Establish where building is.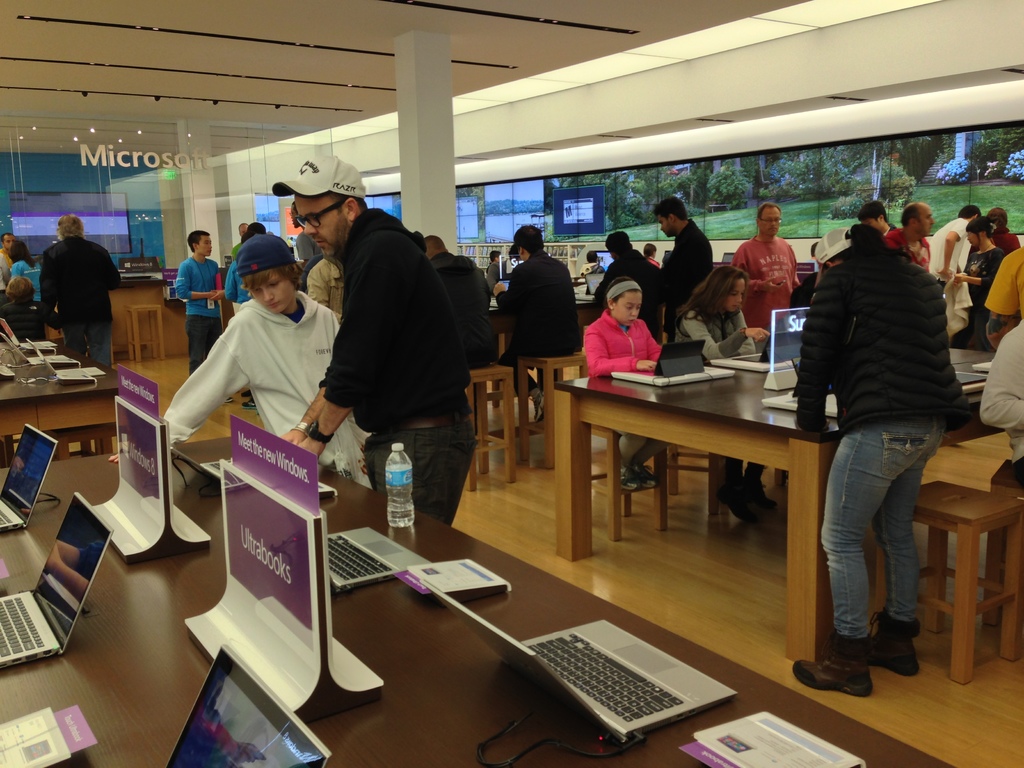
Established at l=0, t=0, r=1023, b=767.
